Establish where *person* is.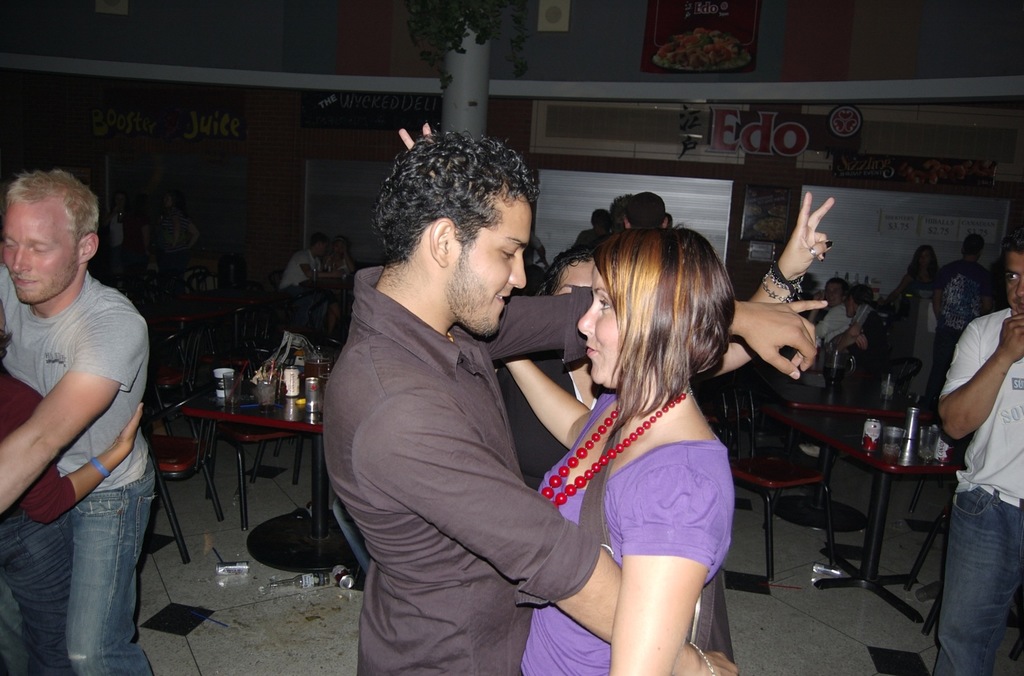
Established at select_region(383, 115, 742, 675).
